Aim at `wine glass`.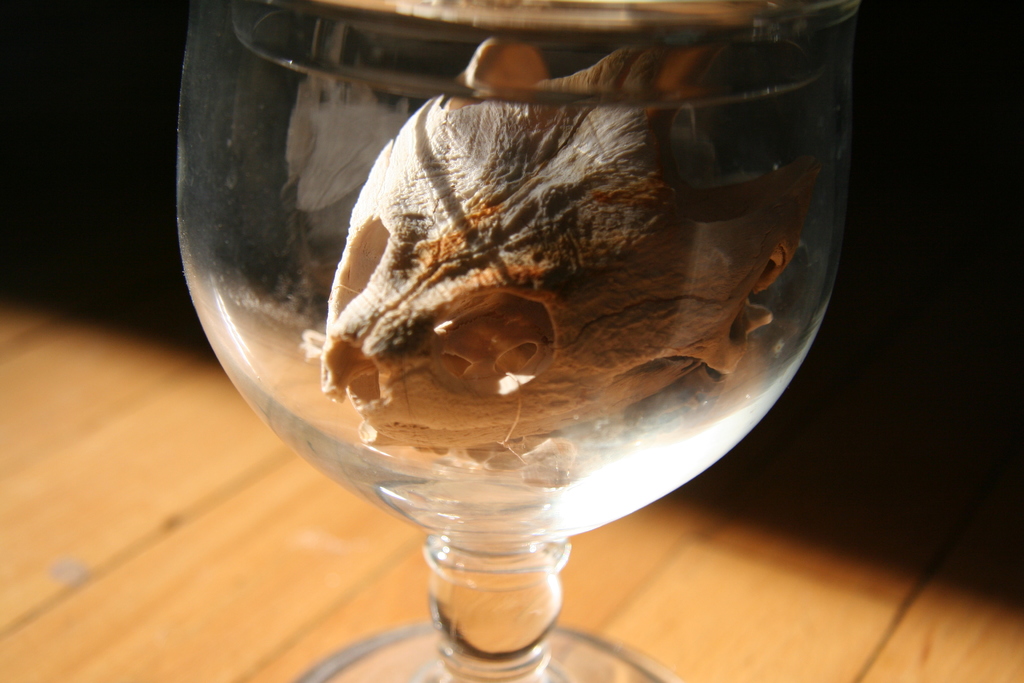
Aimed at Rect(176, 0, 860, 682).
